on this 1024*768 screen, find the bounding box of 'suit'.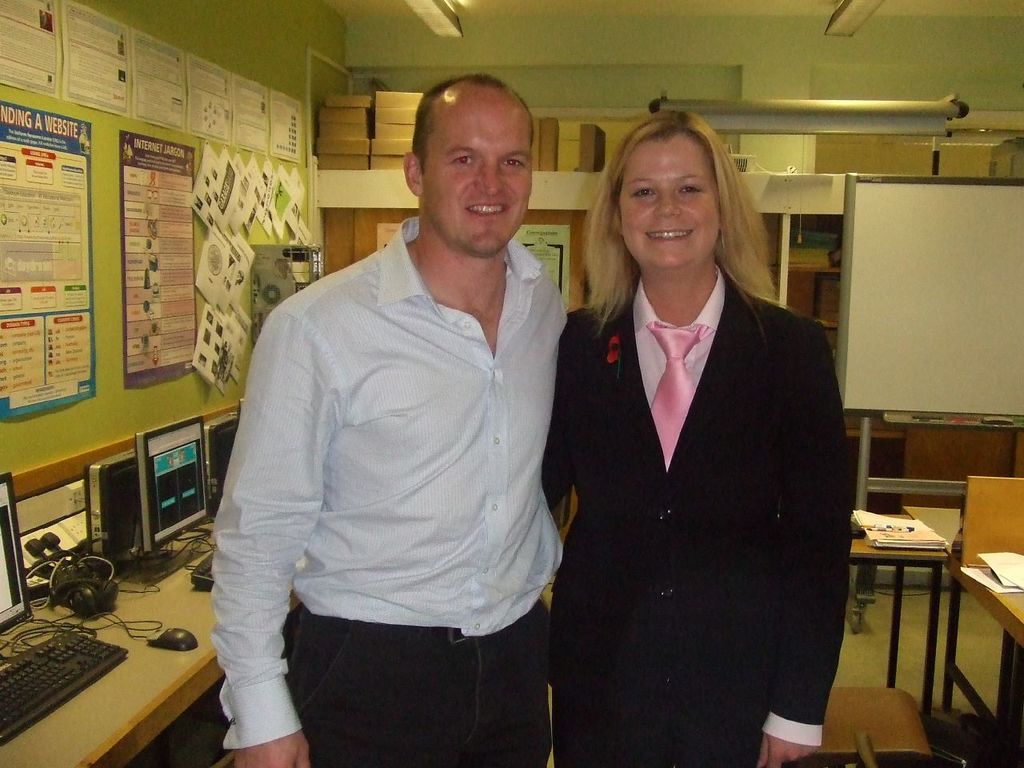
Bounding box: (541, 274, 847, 767).
